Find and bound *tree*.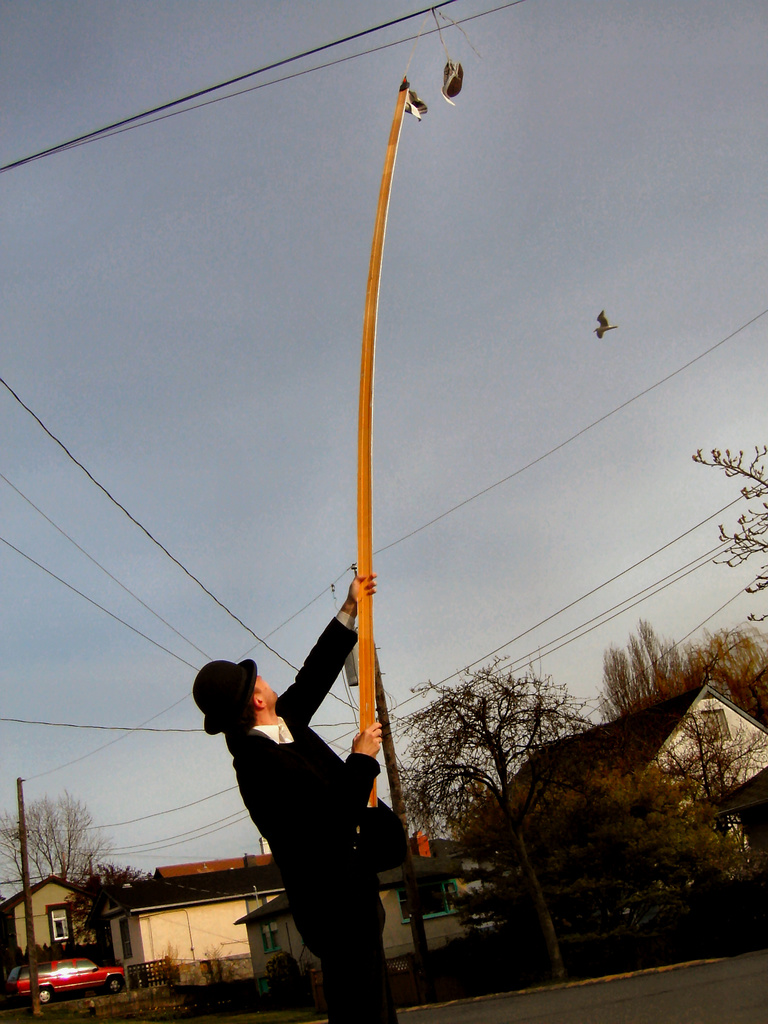
Bound: Rect(438, 758, 591, 955).
